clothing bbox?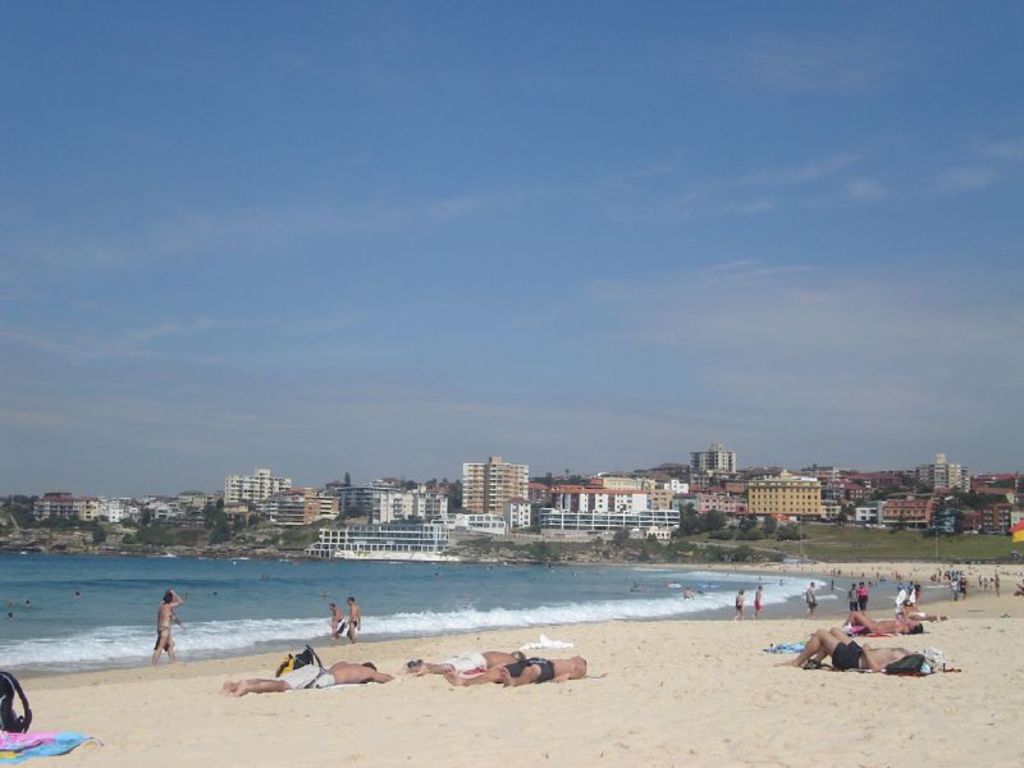
crop(276, 664, 335, 692)
